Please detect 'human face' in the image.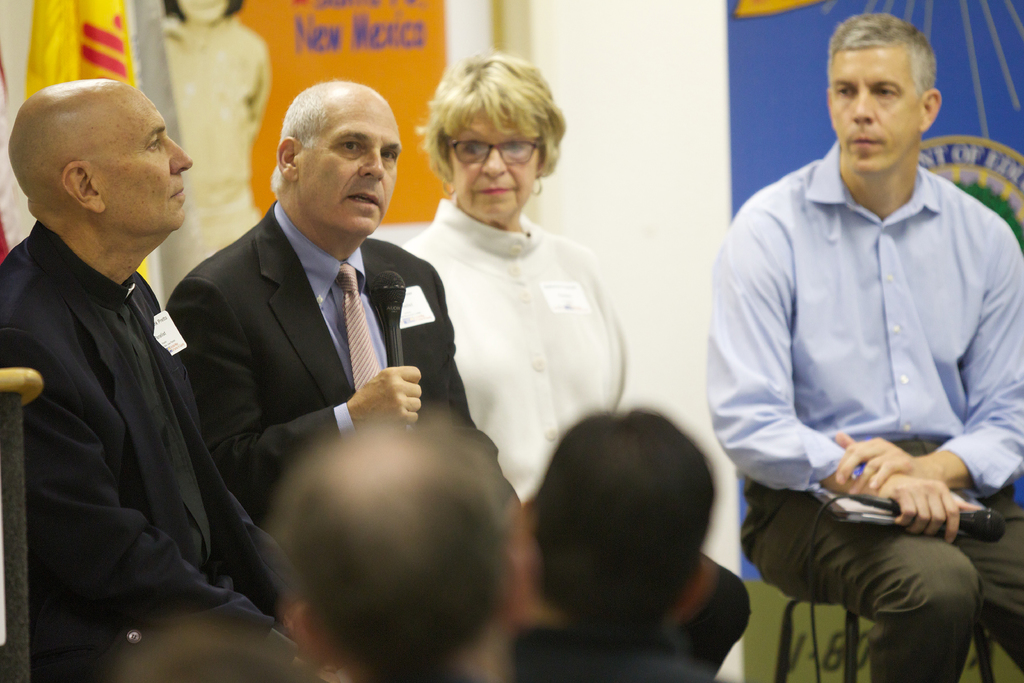
detection(97, 88, 193, 229).
